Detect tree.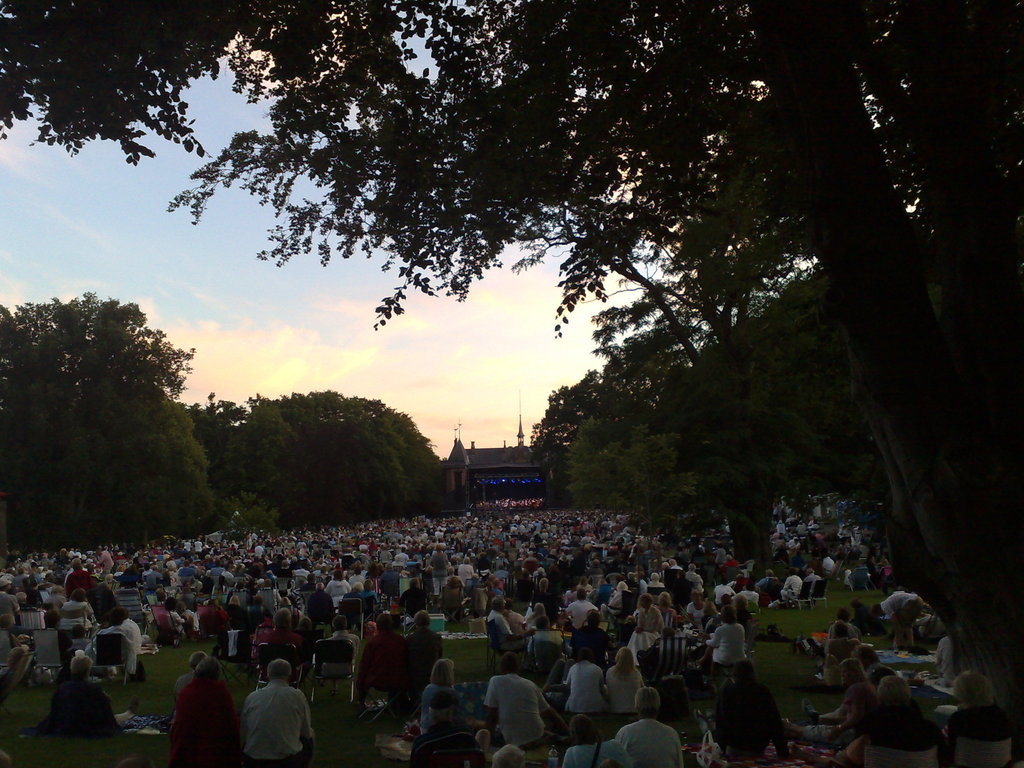
Detected at box=[188, 393, 260, 512].
